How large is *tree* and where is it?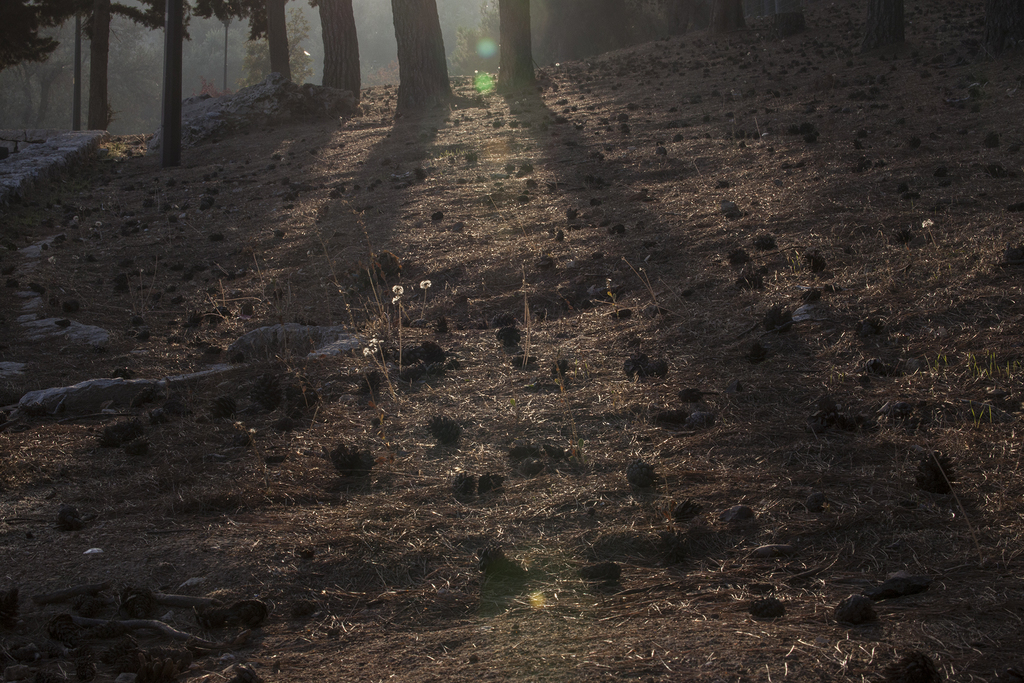
Bounding box: [490,0,541,101].
